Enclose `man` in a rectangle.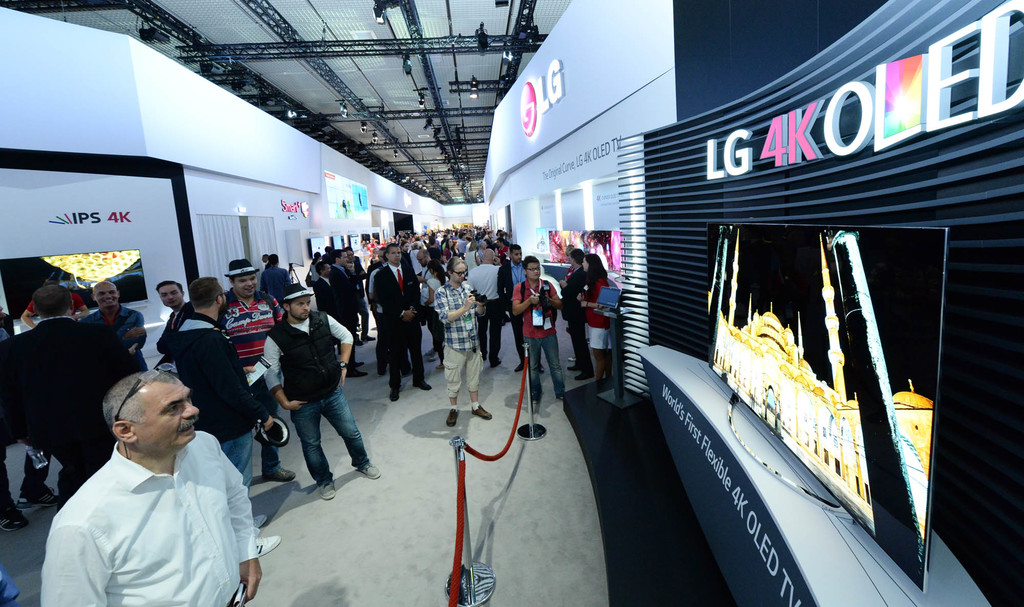
x1=462, y1=236, x2=470, y2=252.
